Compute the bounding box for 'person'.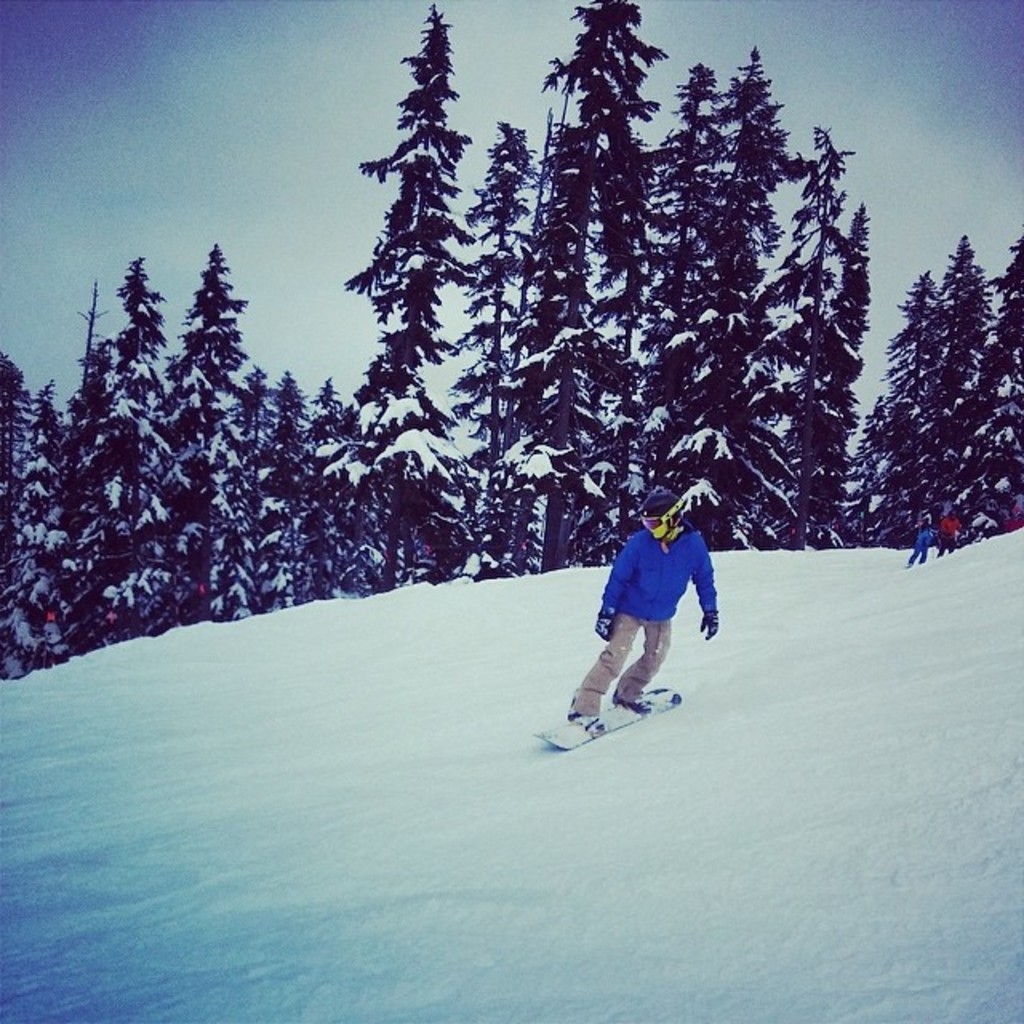
left=909, top=509, right=941, bottom=571.
